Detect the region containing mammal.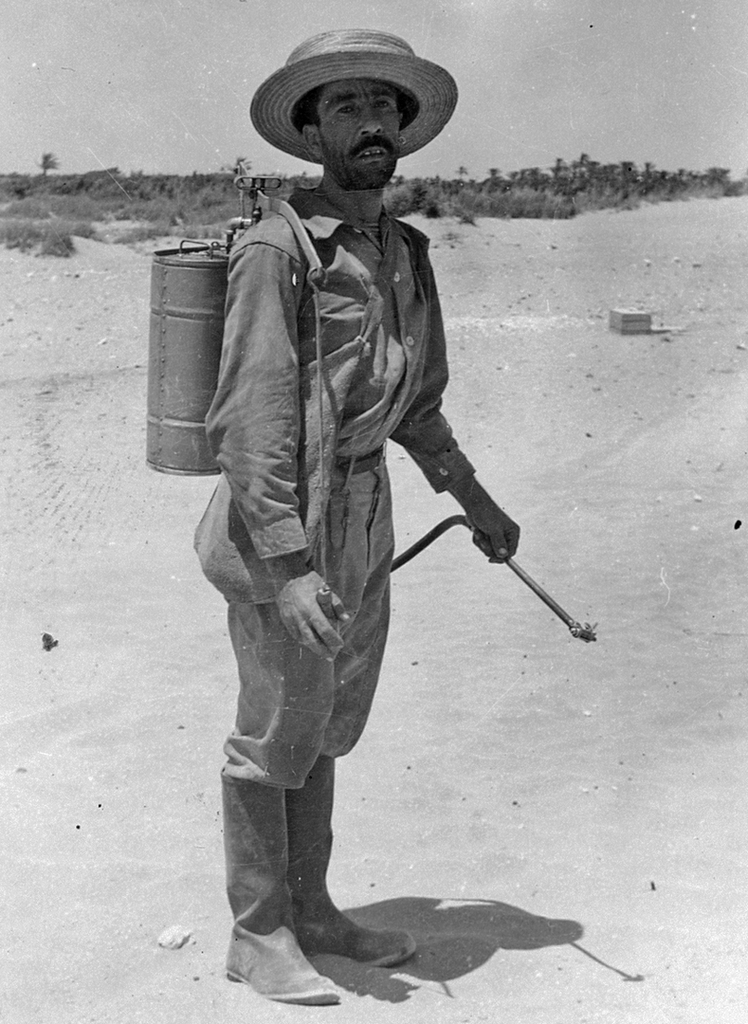
box=[168, 114, 554, 973].
